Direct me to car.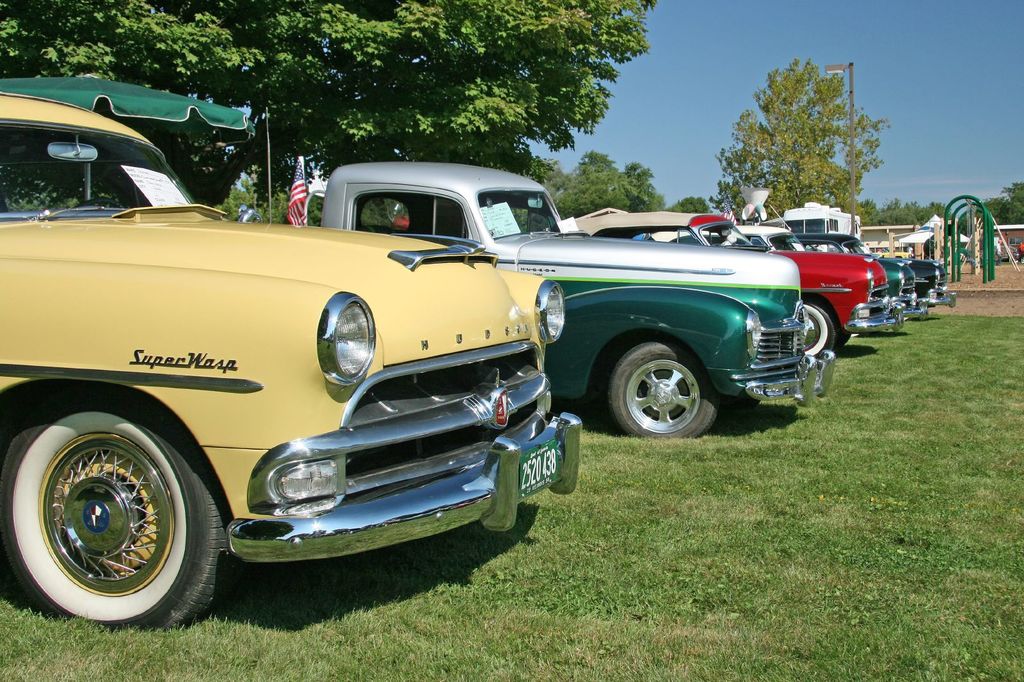
Direction: bbox(19, 141, 625, 633).
